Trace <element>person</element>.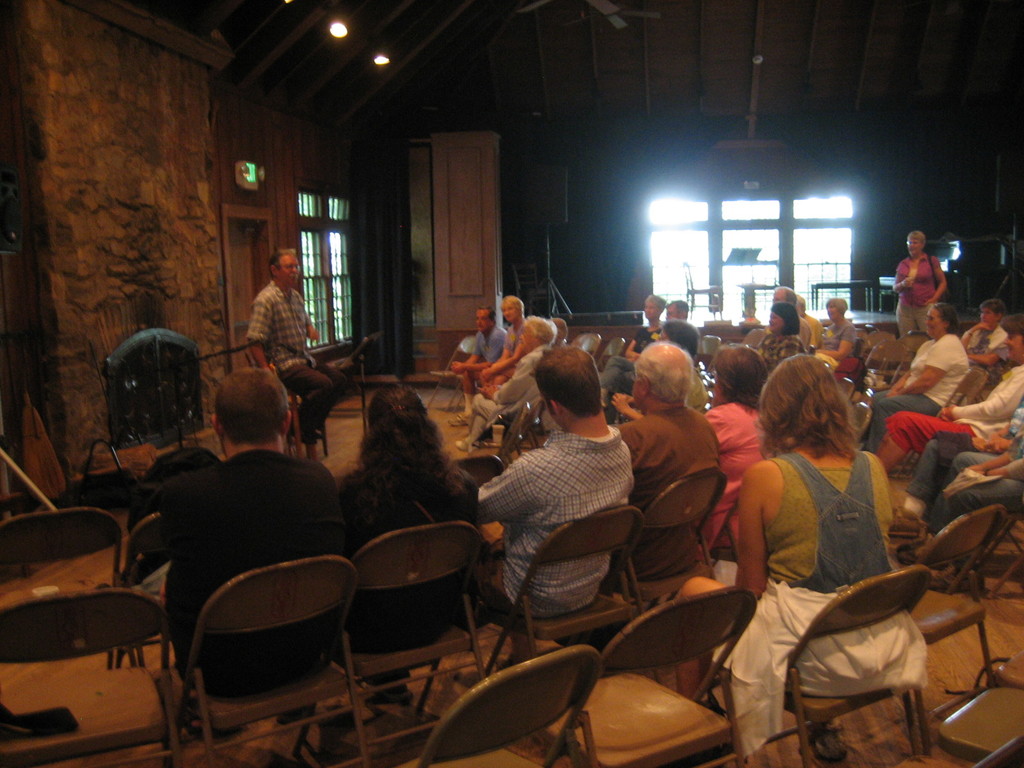
Traced to {"left": 674, "top": 356, "right": 932, "bottom": 762}.
